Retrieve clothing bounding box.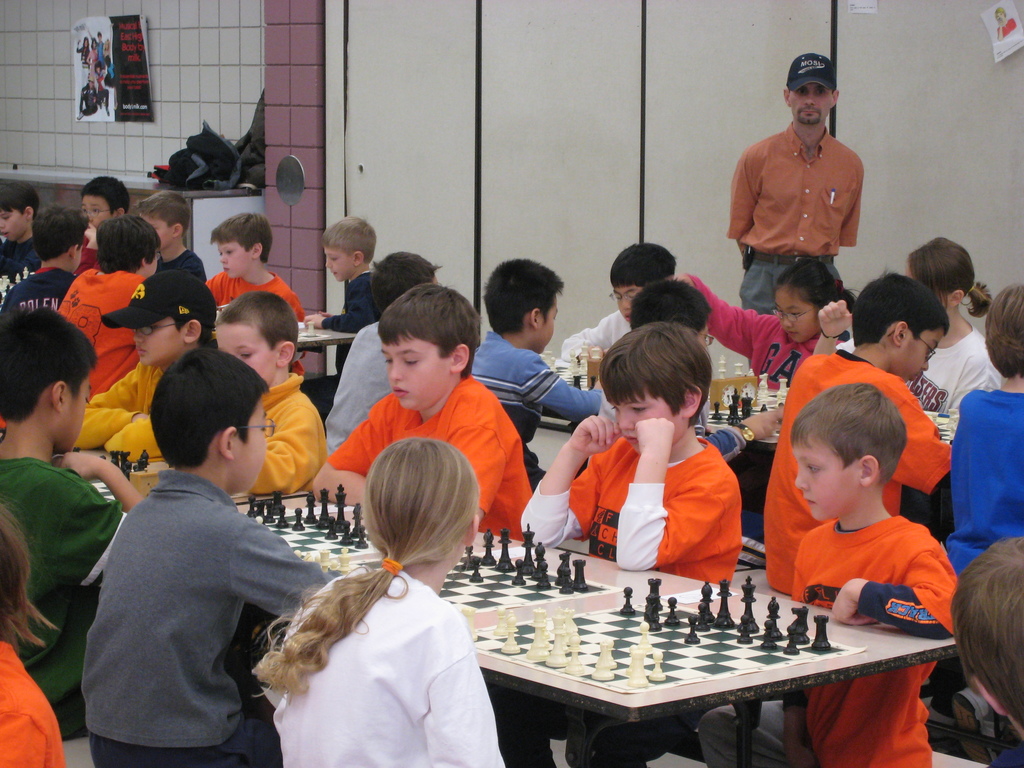
Bounding box: (561, 419, 756, 588).
